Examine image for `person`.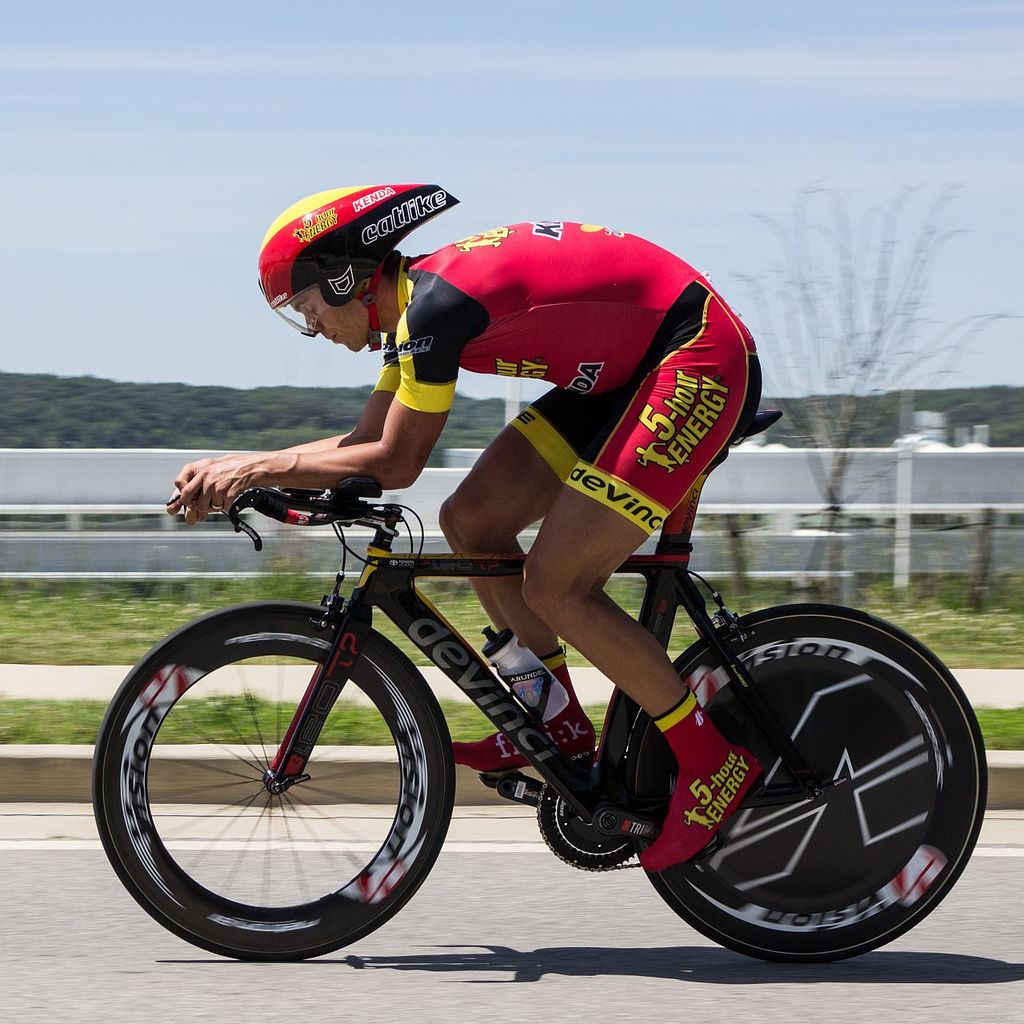
Examination result: <bbox>187, 211, 774, 680</bbox>.
